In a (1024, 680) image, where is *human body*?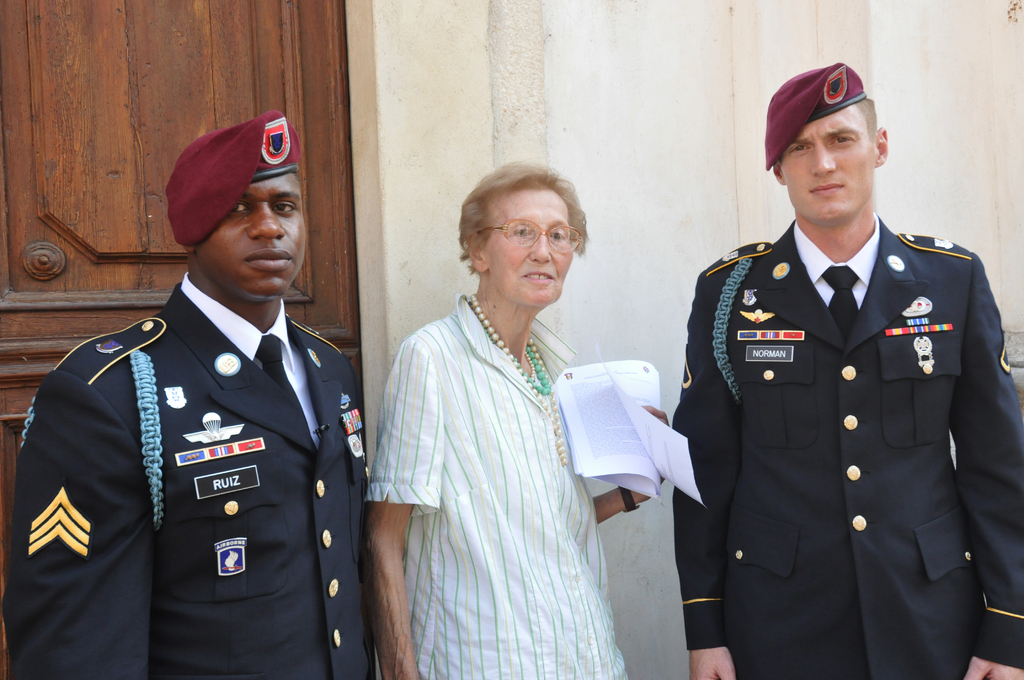
{"x1": 0, "y1": 105, "x2": 372, "y2": 679}.
